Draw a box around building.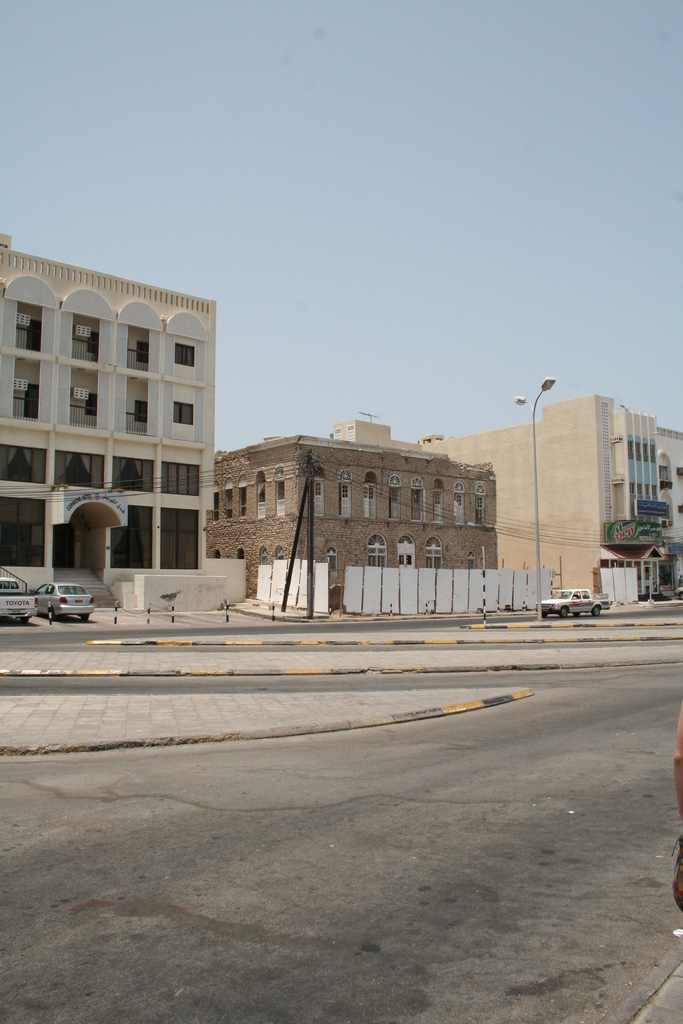
(x1=0, y1=236, x2=215, y2=607).
